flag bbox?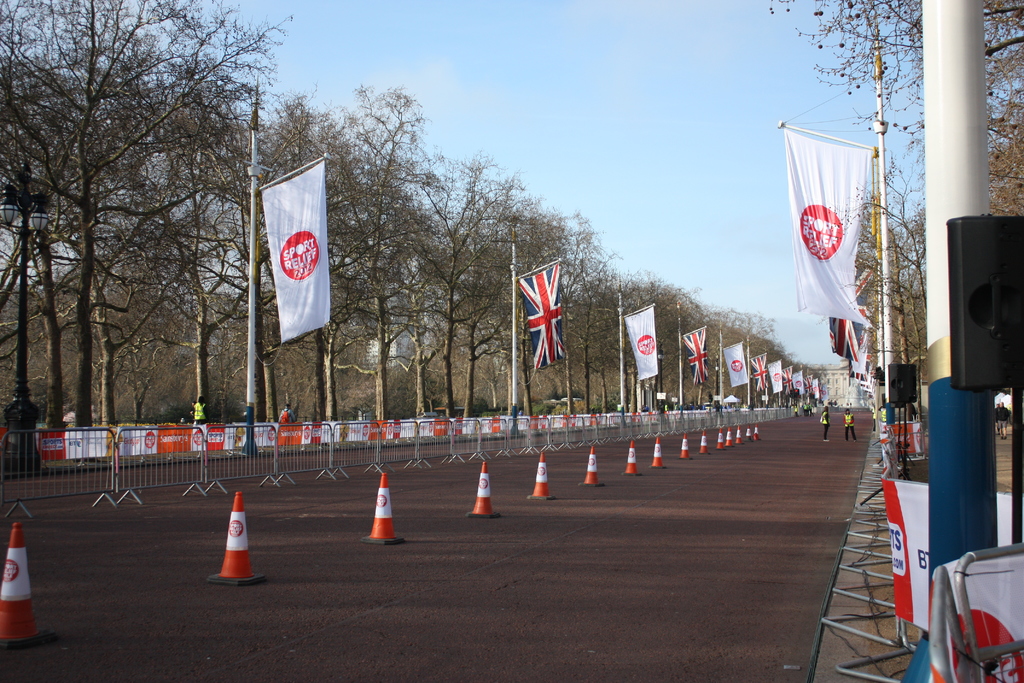
crop(788, 368, 801, 394)
